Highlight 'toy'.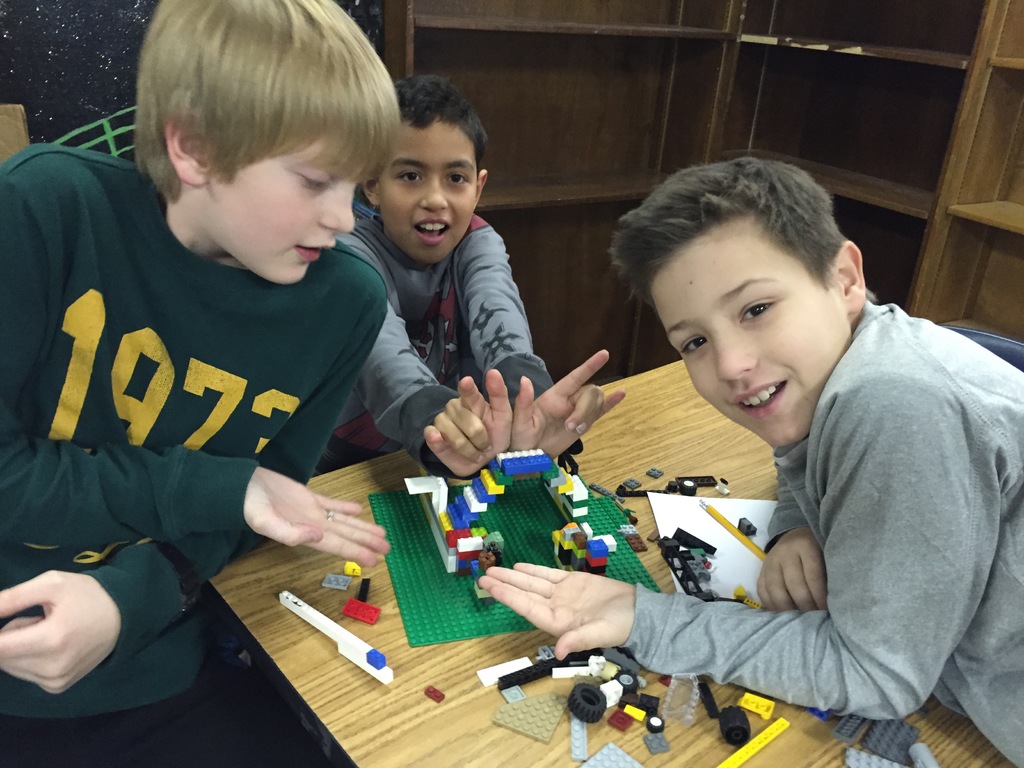
Highlighted region: pyautogui.locateOnScreen(676, 478, 700, 499).
